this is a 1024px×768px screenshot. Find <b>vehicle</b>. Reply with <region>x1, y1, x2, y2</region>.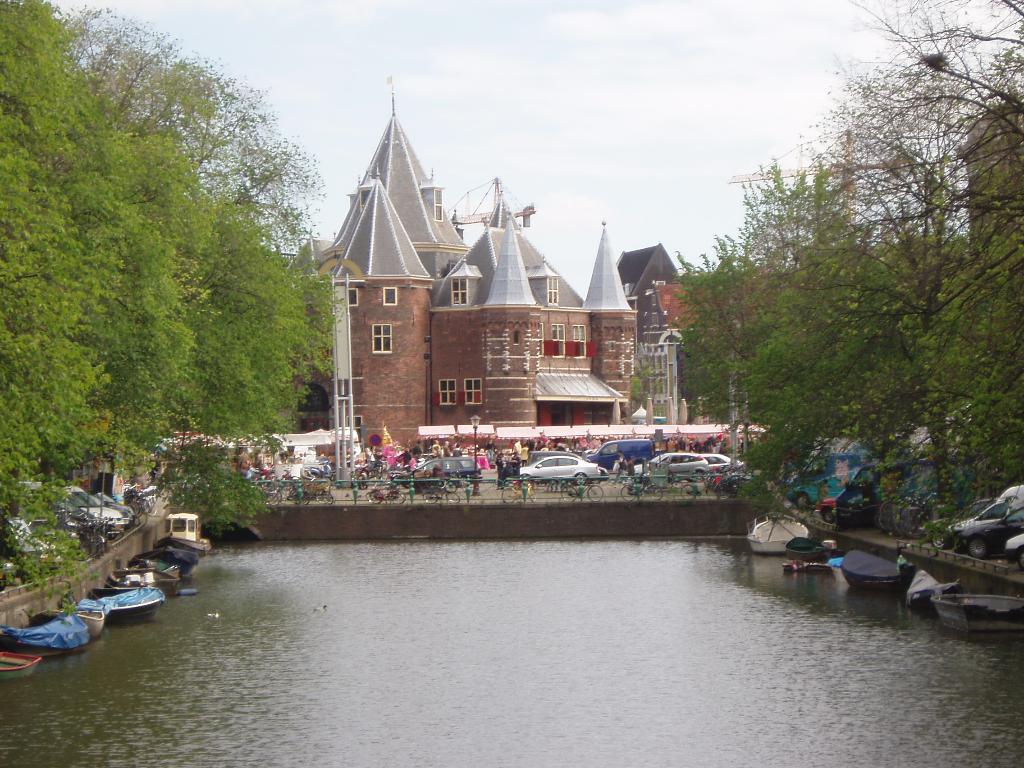
<region>957, 499, 1023, 561</region>.
